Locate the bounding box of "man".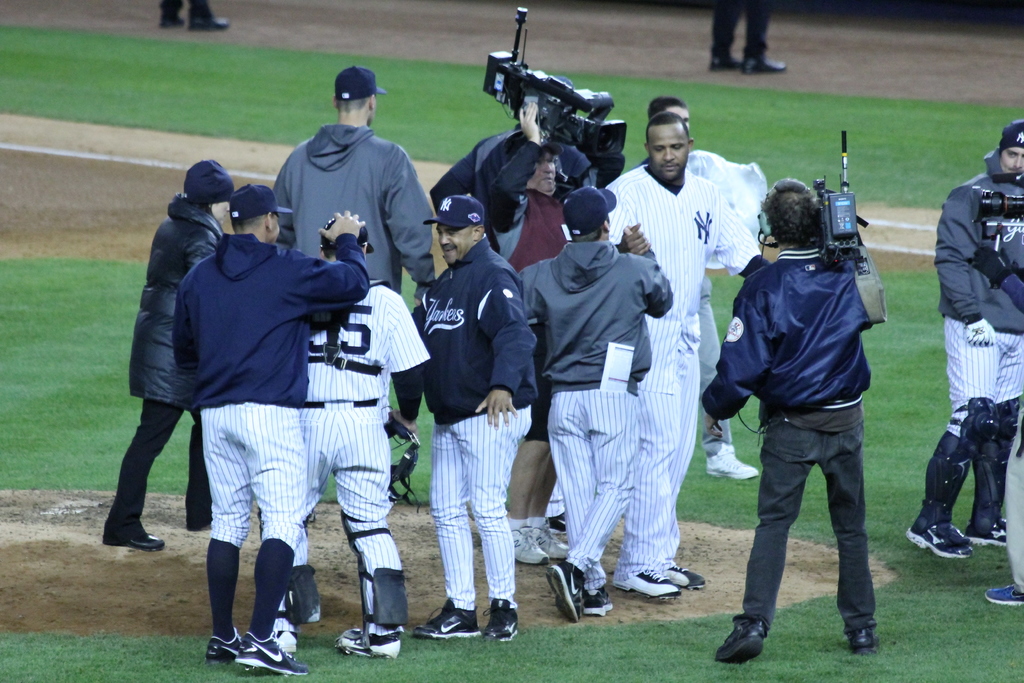
Bounding box: 173,186,366,677.
